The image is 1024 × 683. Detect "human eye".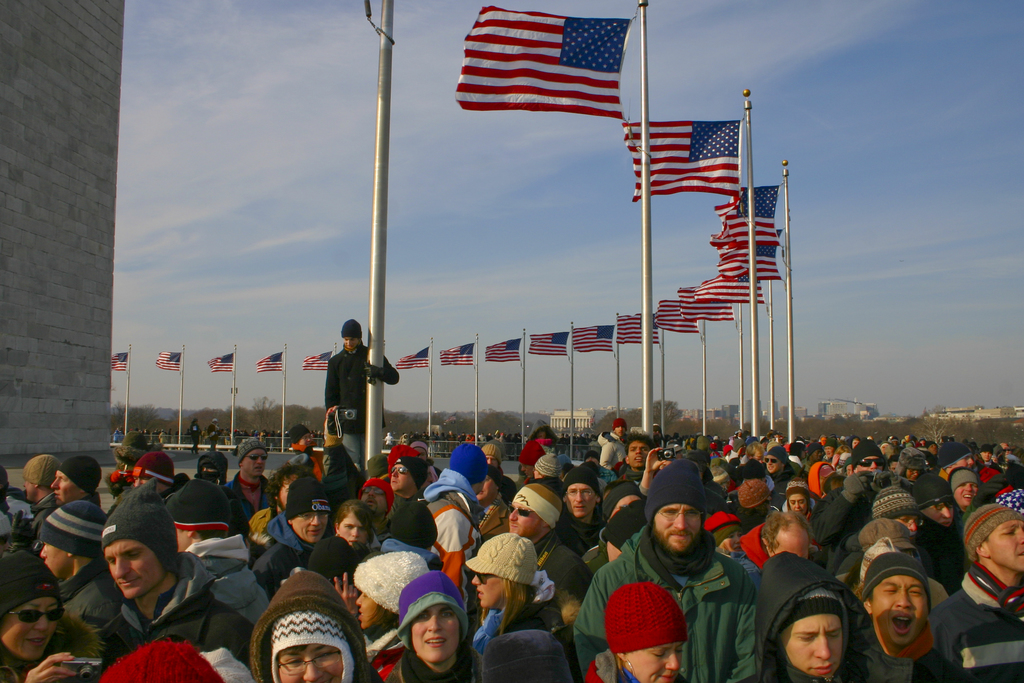
Detection: left=359, top=527, right=367, bottom=531.
